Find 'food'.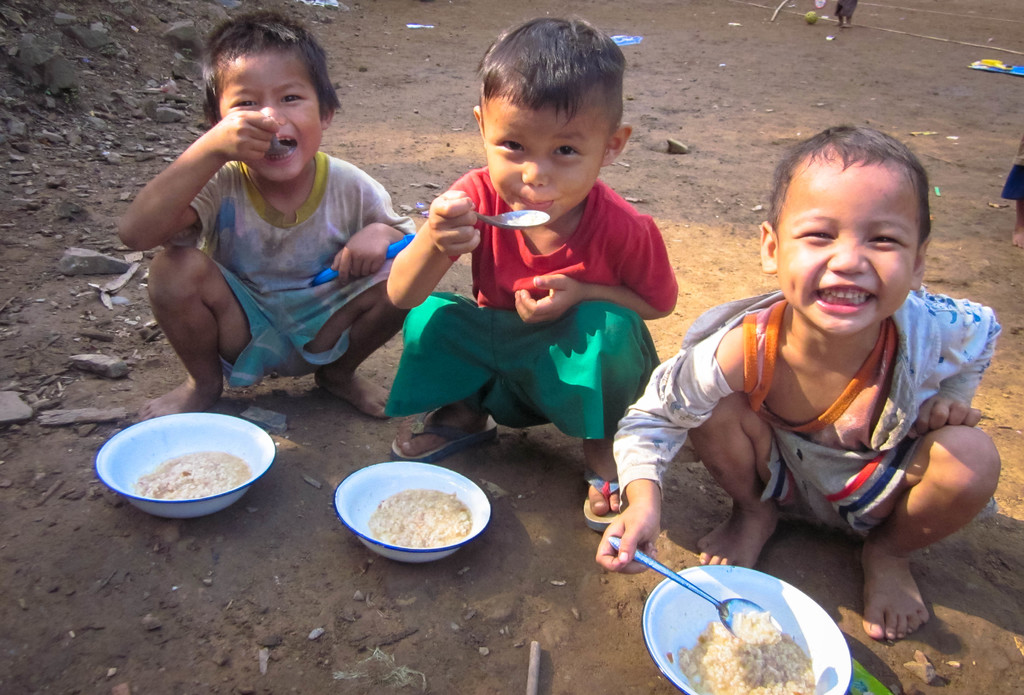
[left=678, top=615, right=821, bottom=694].
